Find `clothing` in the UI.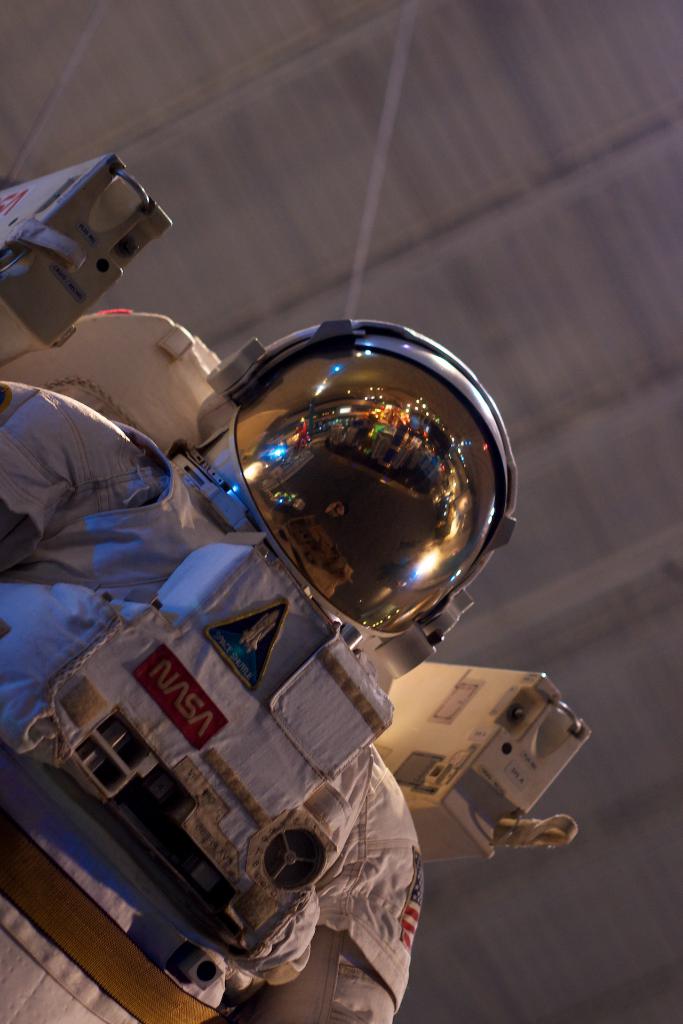
UI element at [0, 376, 423, 1023].
